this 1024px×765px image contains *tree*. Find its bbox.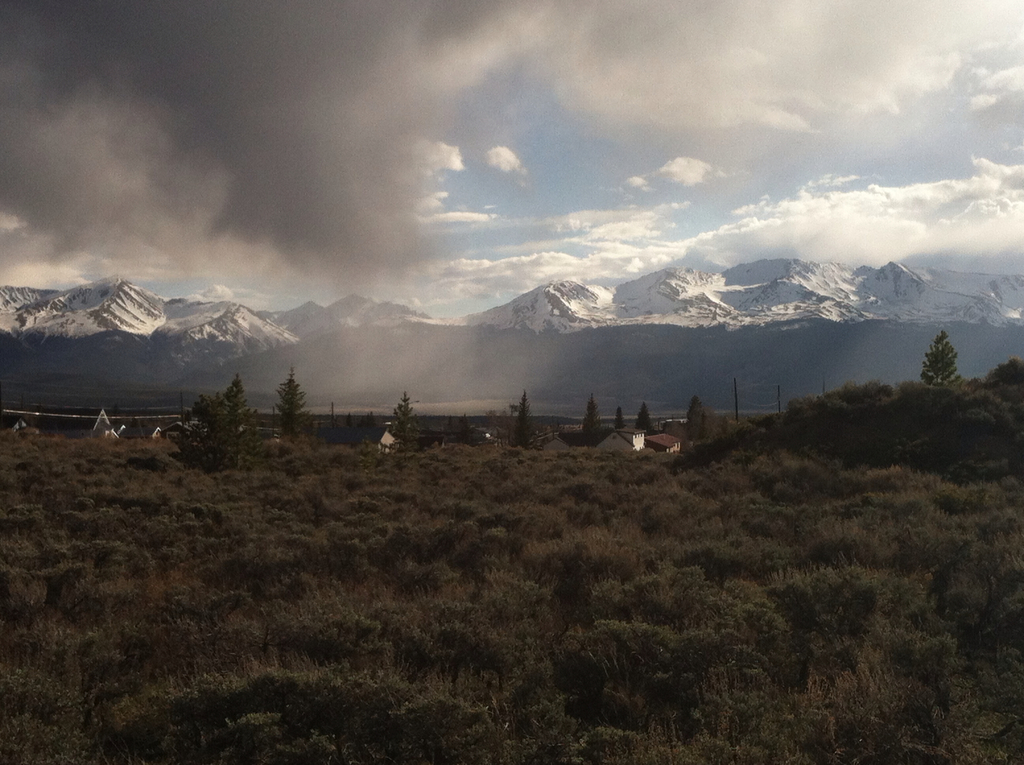
box=[511, 390, 538, 447].
